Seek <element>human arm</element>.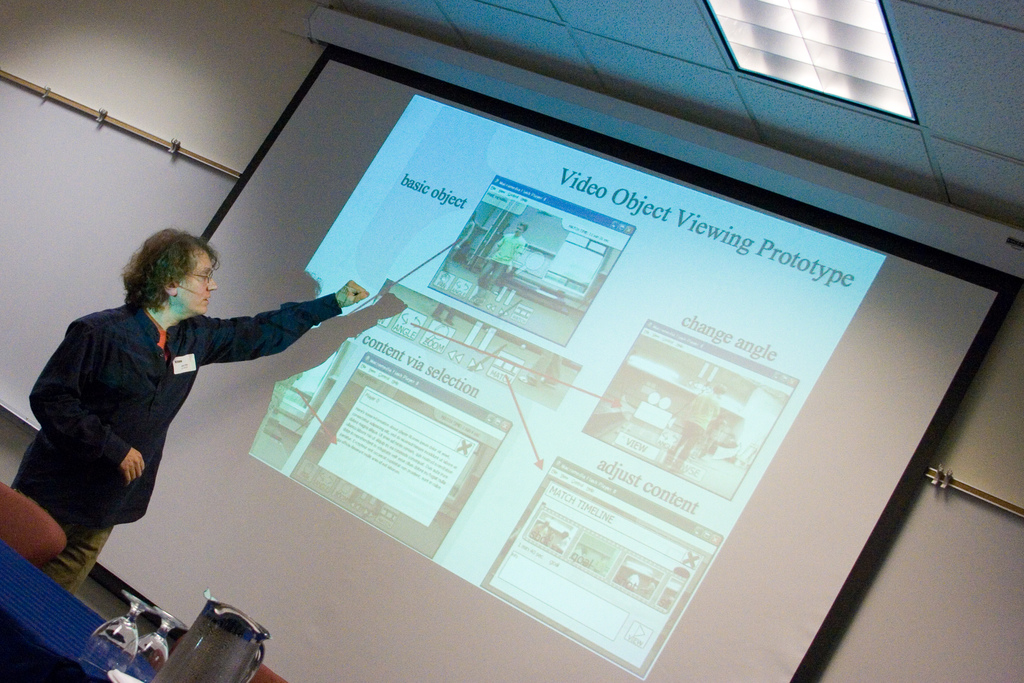
locate(28, 320, 145, 486).
